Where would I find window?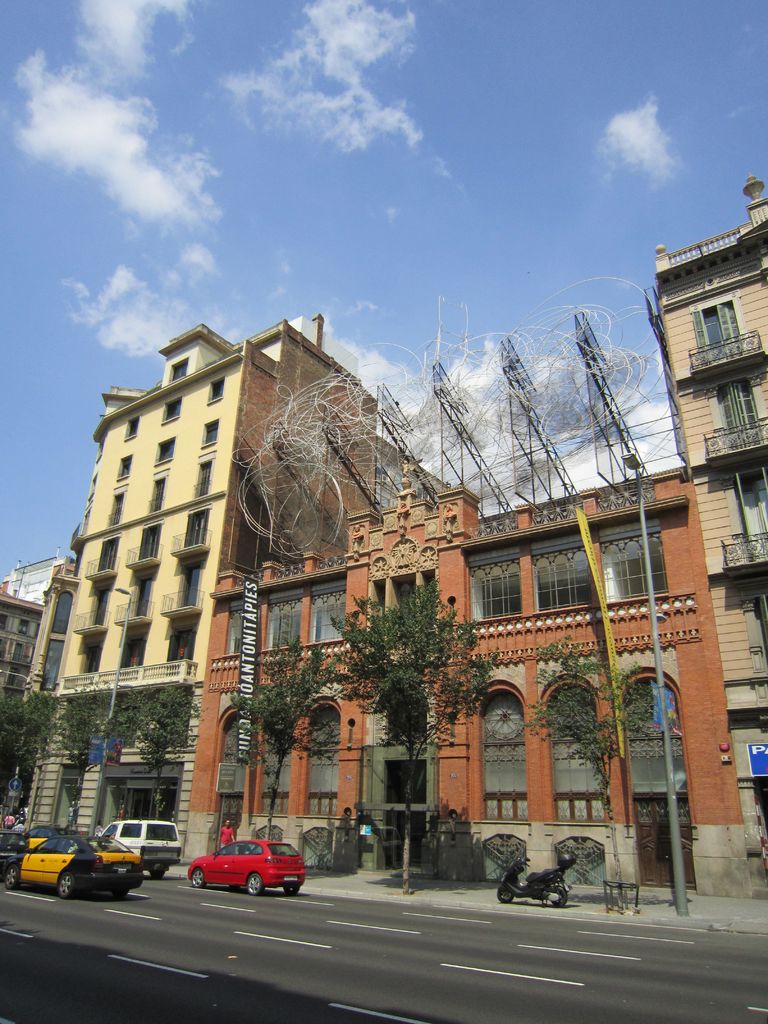
At Rect(191, 457, 216, 502).
